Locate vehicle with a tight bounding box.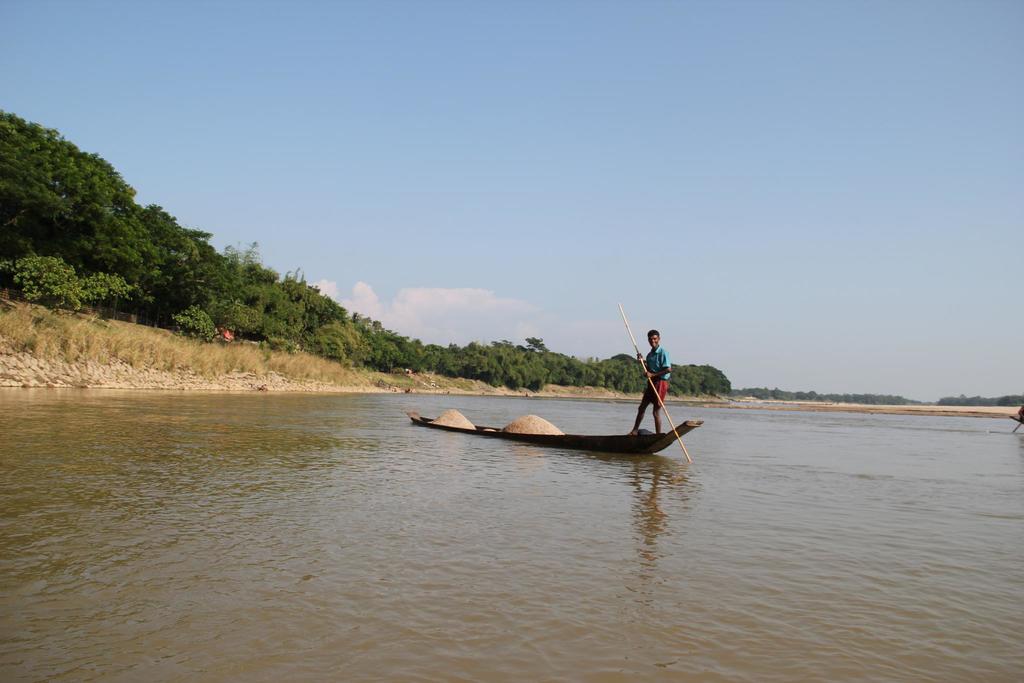
<region>405, 300, 704, 463</region>.
